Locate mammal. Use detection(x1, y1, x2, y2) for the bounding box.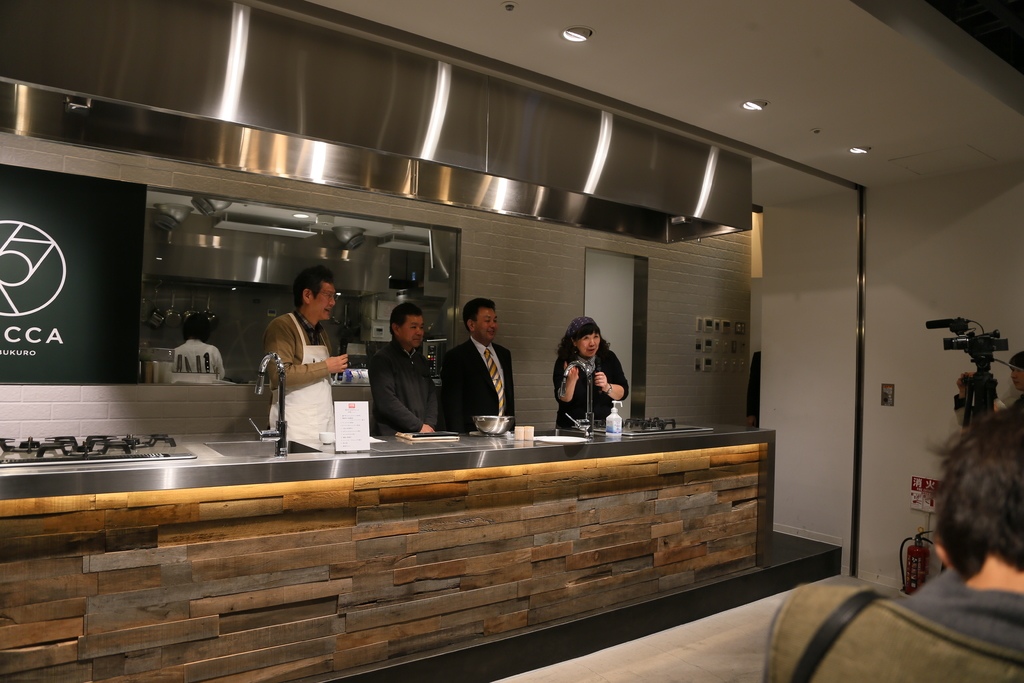
detection(440, 302, 516, 428).
